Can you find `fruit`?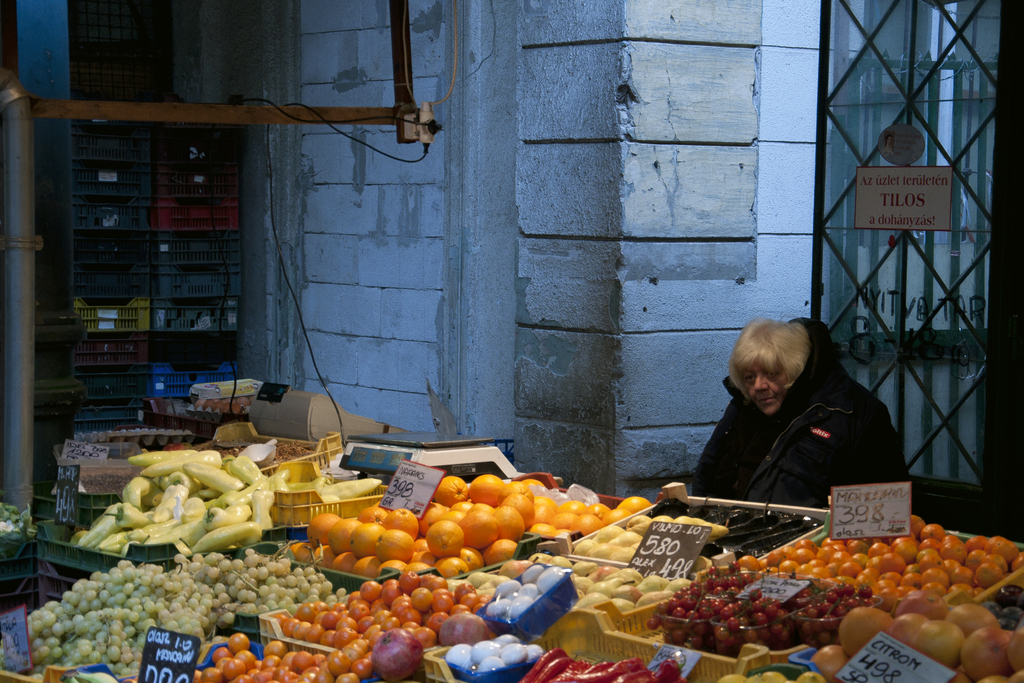
Yes, bounding box: {"left": 691, "top": 554, "right": 712, "bottom": 571}.
